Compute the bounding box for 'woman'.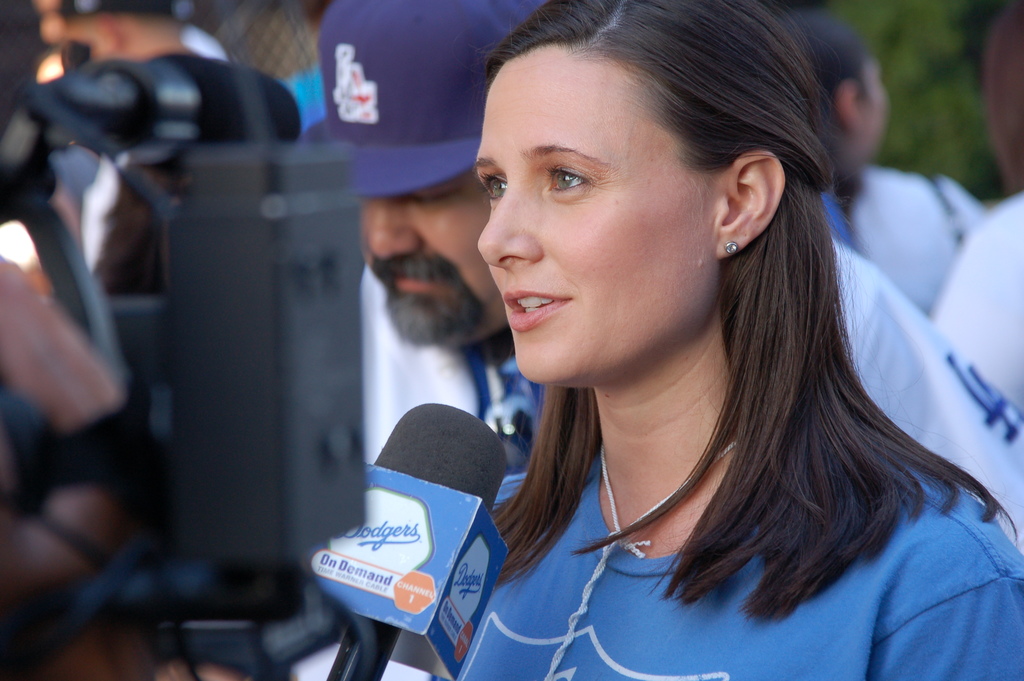
{"left": 412, "top": 0, "right": 1023, "bottom": 680}.
